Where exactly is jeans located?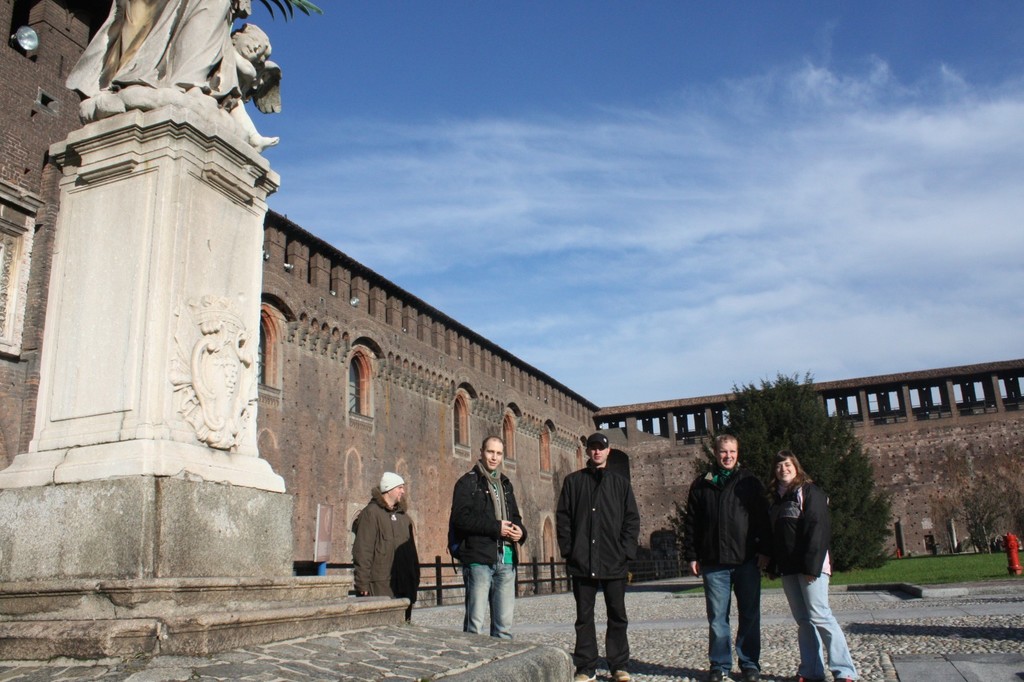
Its bounding box is locate(718, 559, 773, 669).
